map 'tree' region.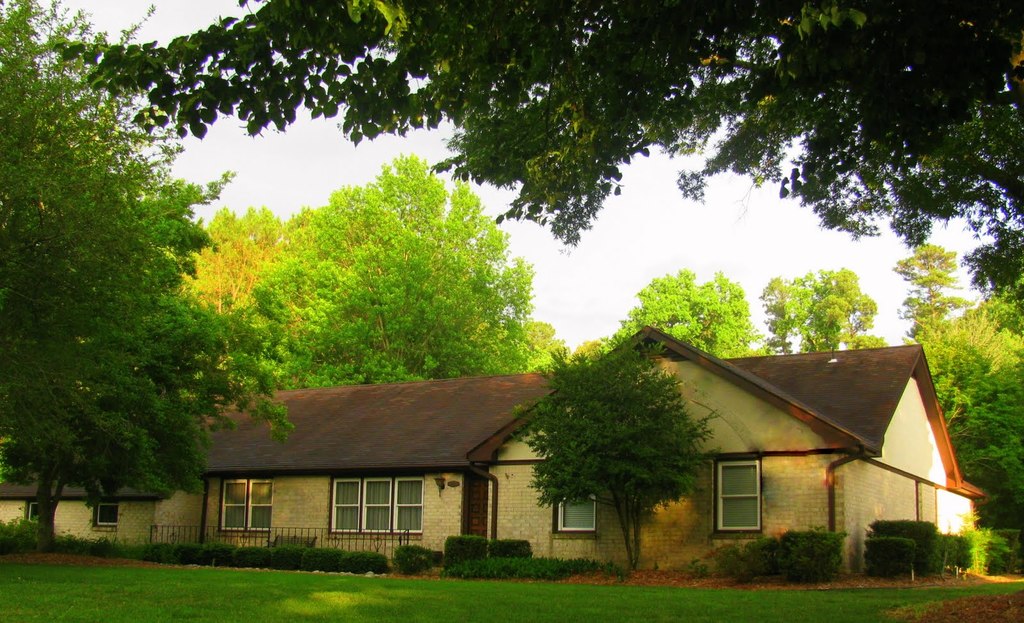
Mapped to box=[299, 154, 540, 373].
